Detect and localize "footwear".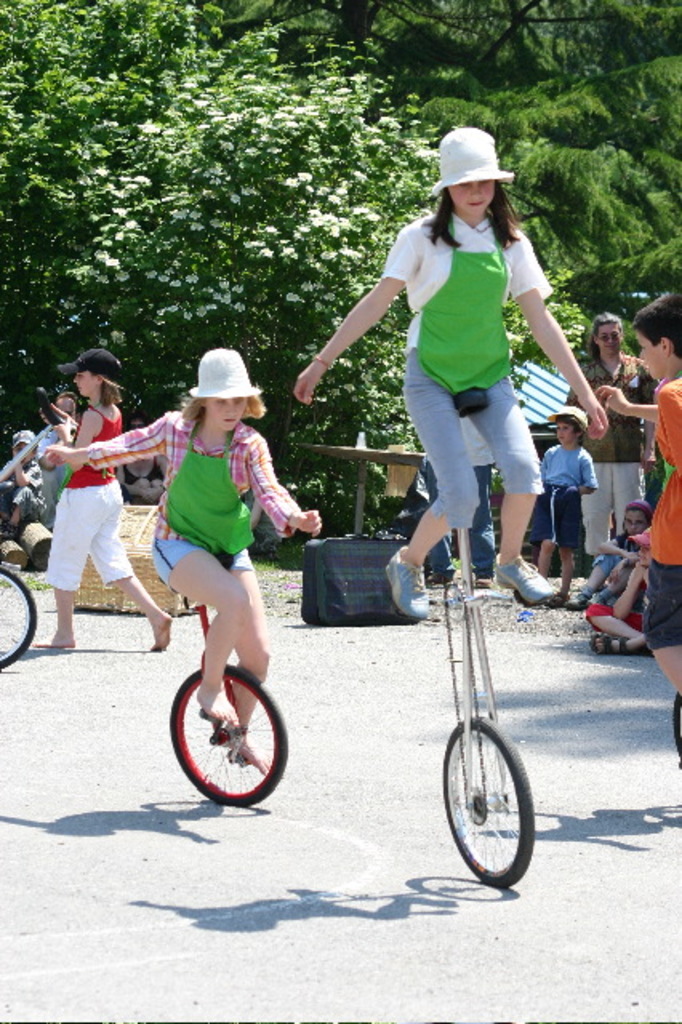
Localized at [381,550,423,618].
